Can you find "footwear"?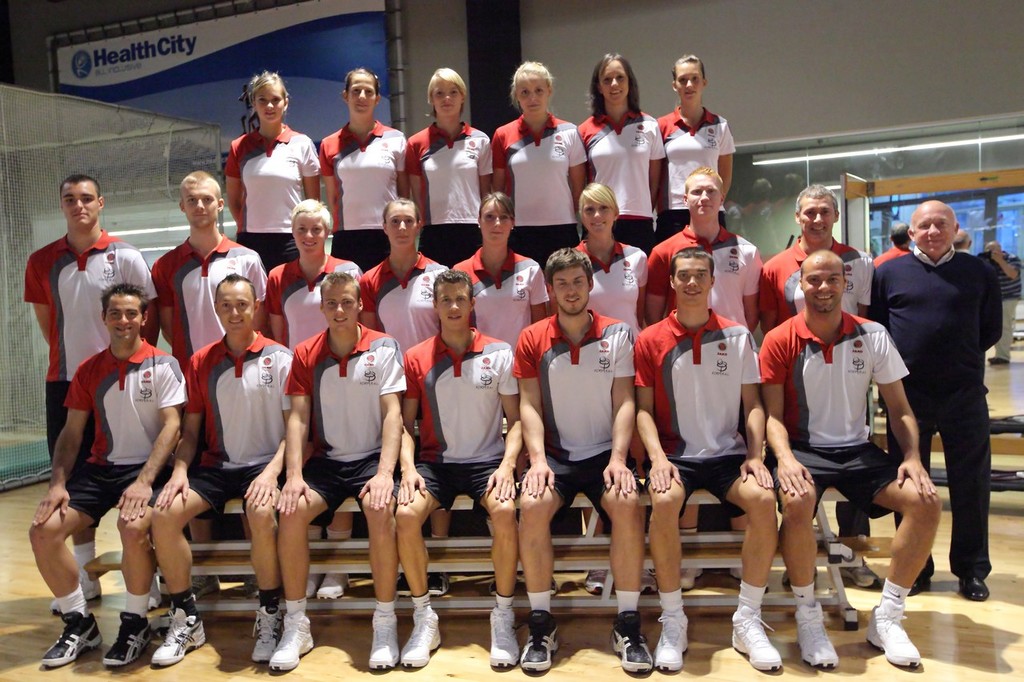
Yes, bounding box: 651 608 690 668.
